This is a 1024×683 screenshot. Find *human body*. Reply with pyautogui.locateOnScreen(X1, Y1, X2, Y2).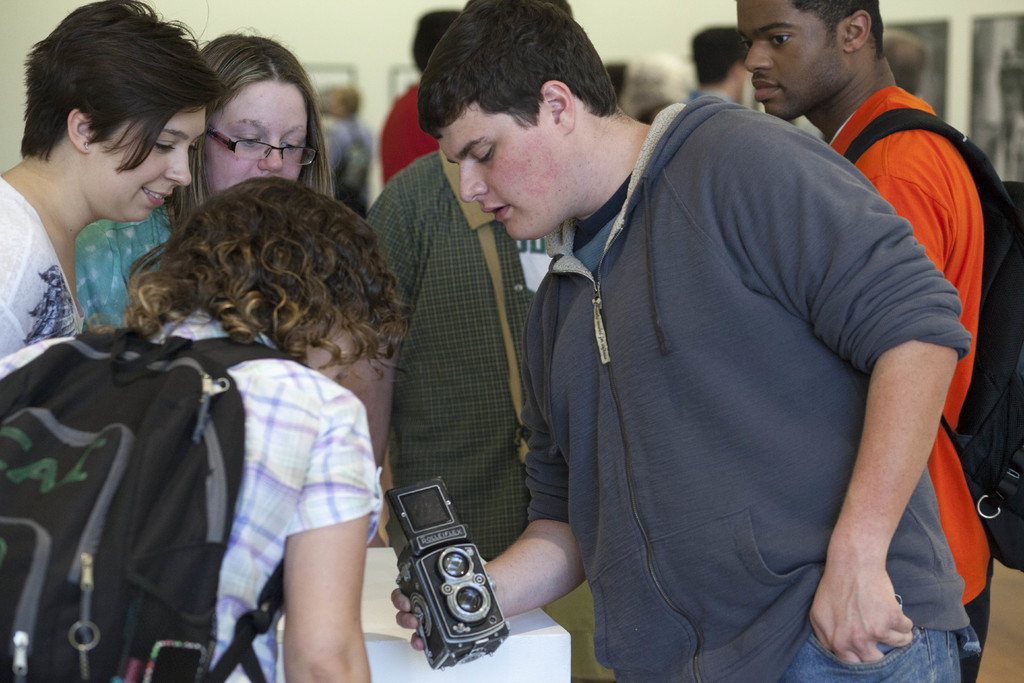
pyautogui.locateOnScreen(735, 0, 999, 682).
